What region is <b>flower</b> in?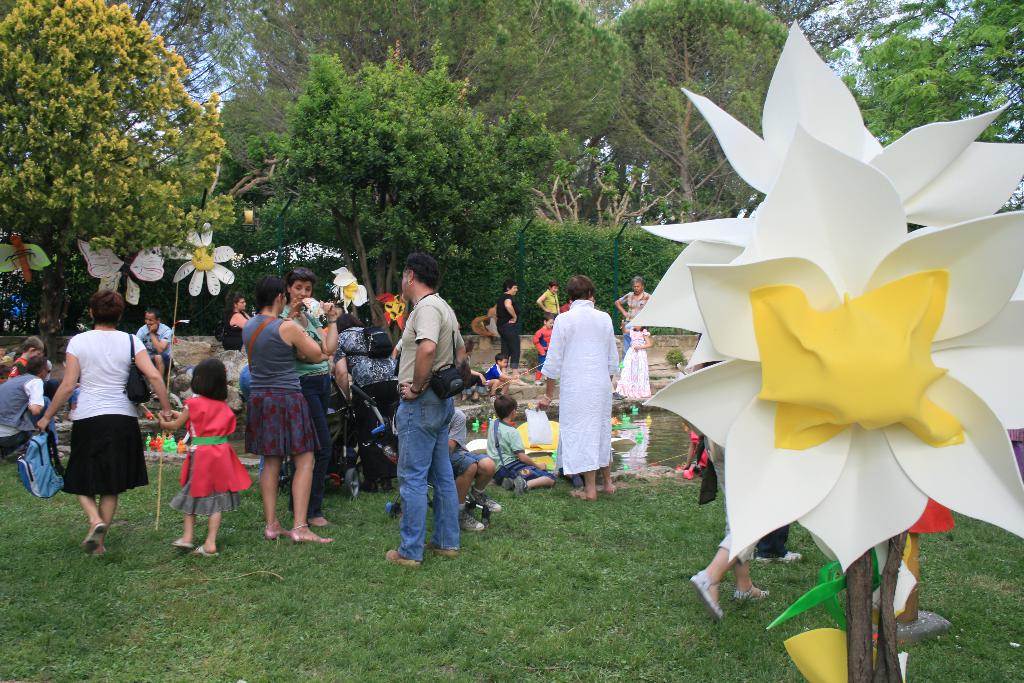
left=330, top=267, right=366, bottom=313.
